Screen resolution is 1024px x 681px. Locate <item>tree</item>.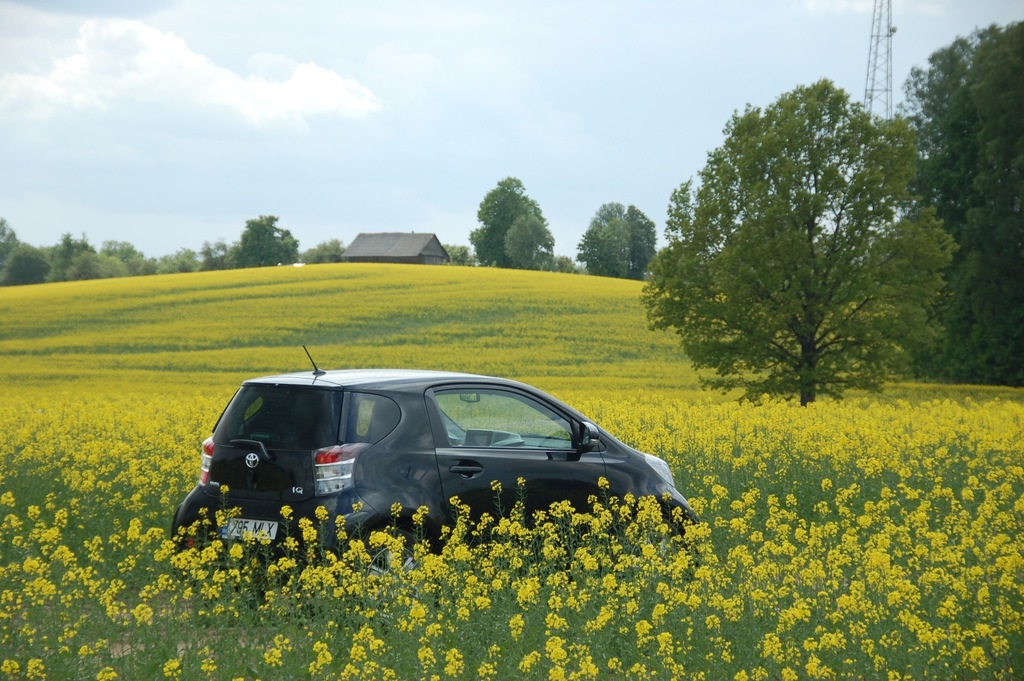
{"x1": 572, "y1": 202, "x2": 630, "y2": 278}.
